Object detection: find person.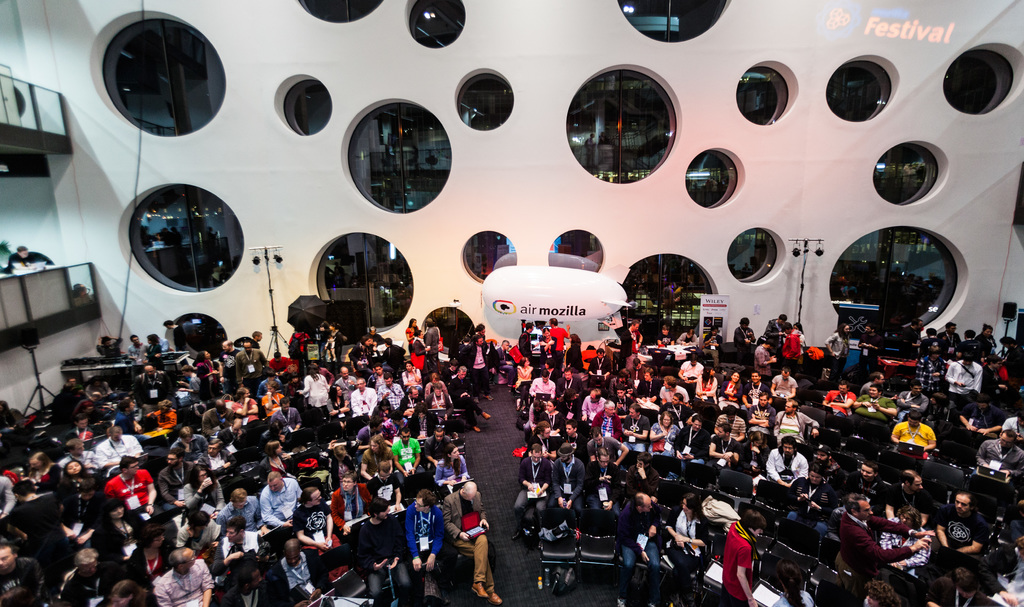
350, 336, 369, 369.
